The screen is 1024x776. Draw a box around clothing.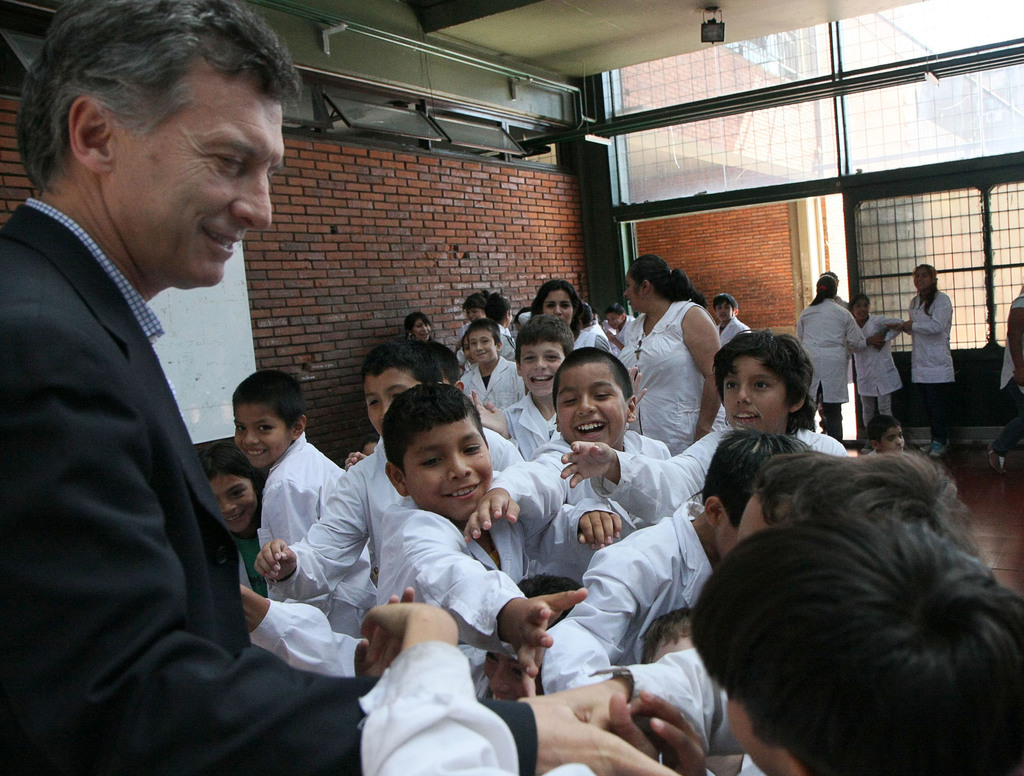
{"x1": 609, "y1": 309, "x2": 643, "y2": 353}.
